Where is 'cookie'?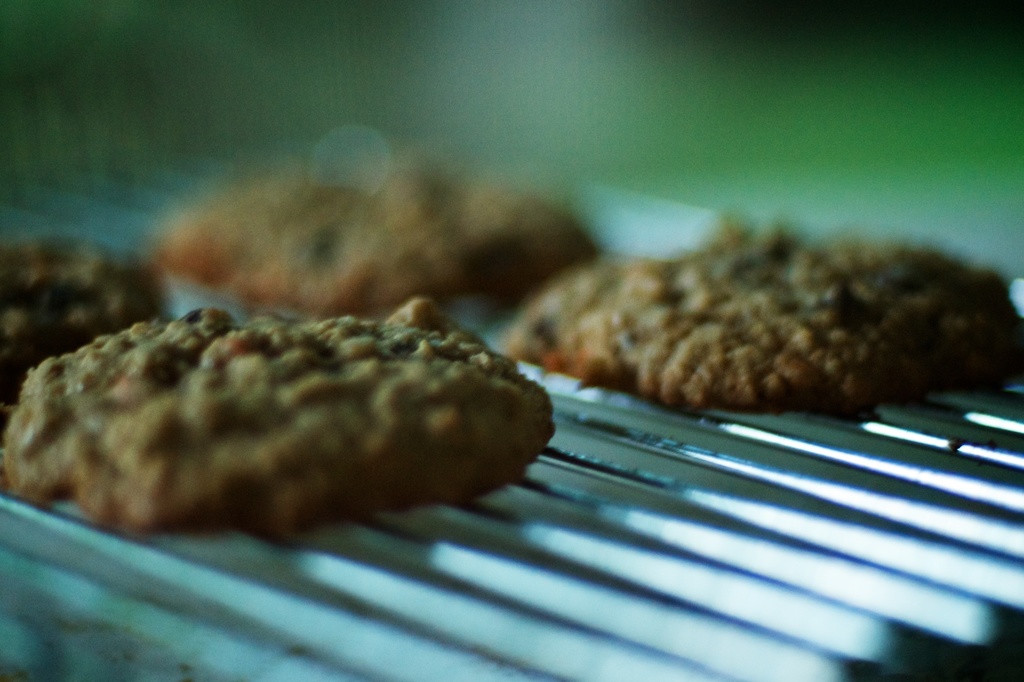
156/141/613/323.
